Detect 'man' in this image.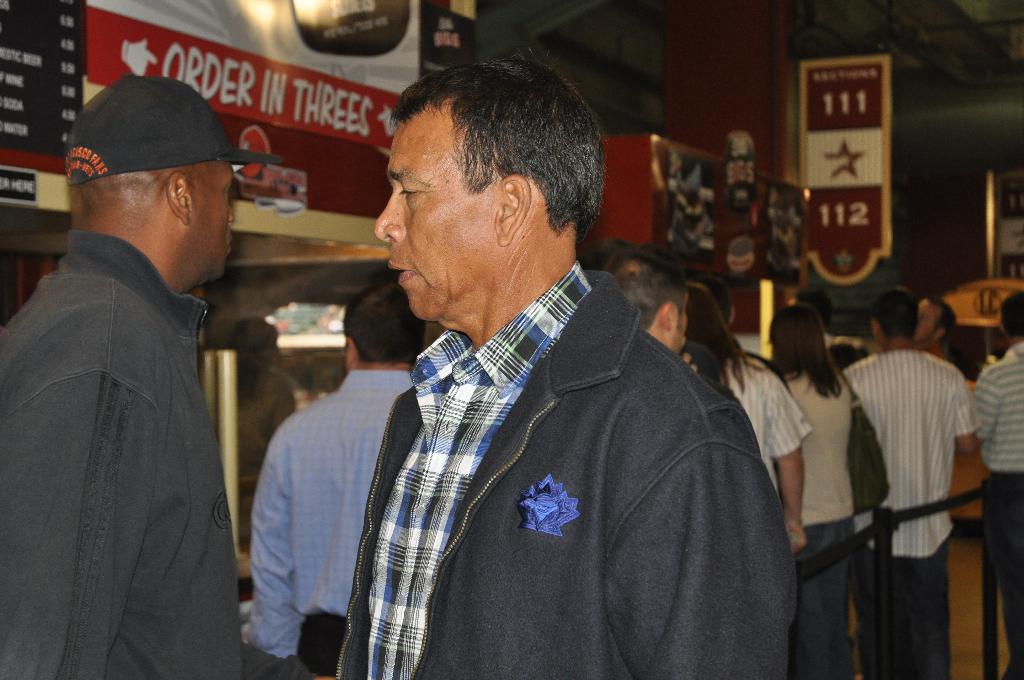
Detection: BBox(332, 44, 801, 679).
